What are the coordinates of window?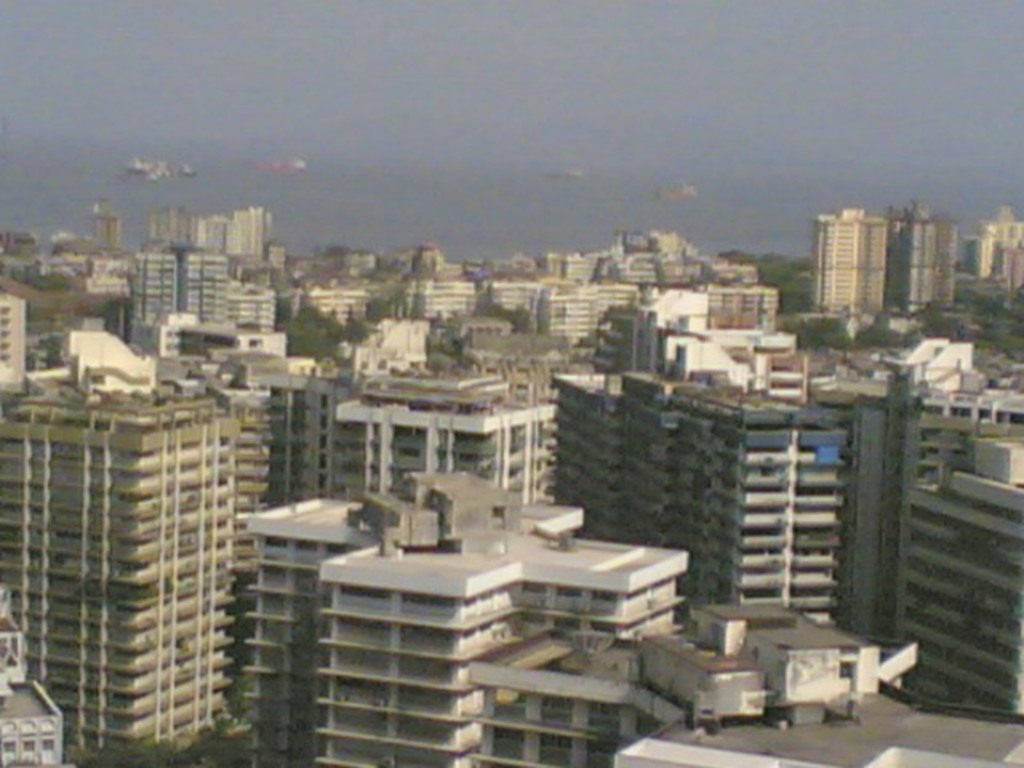
left=587, top=699, right=619, bottom=728.
